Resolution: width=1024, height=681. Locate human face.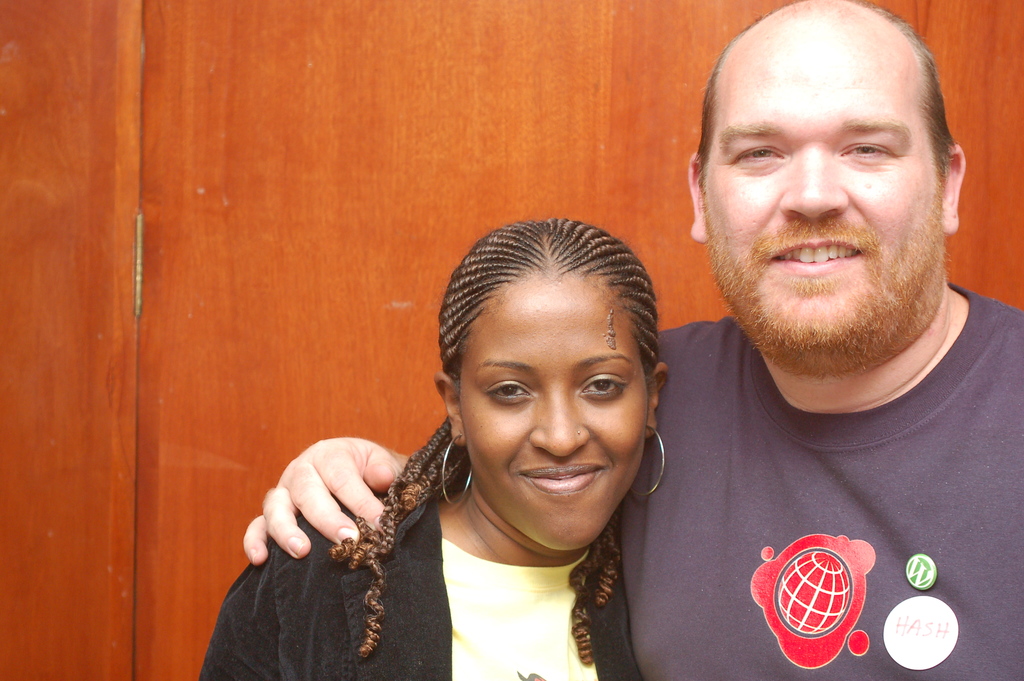
bbox=(705, 32, 947, 376).
